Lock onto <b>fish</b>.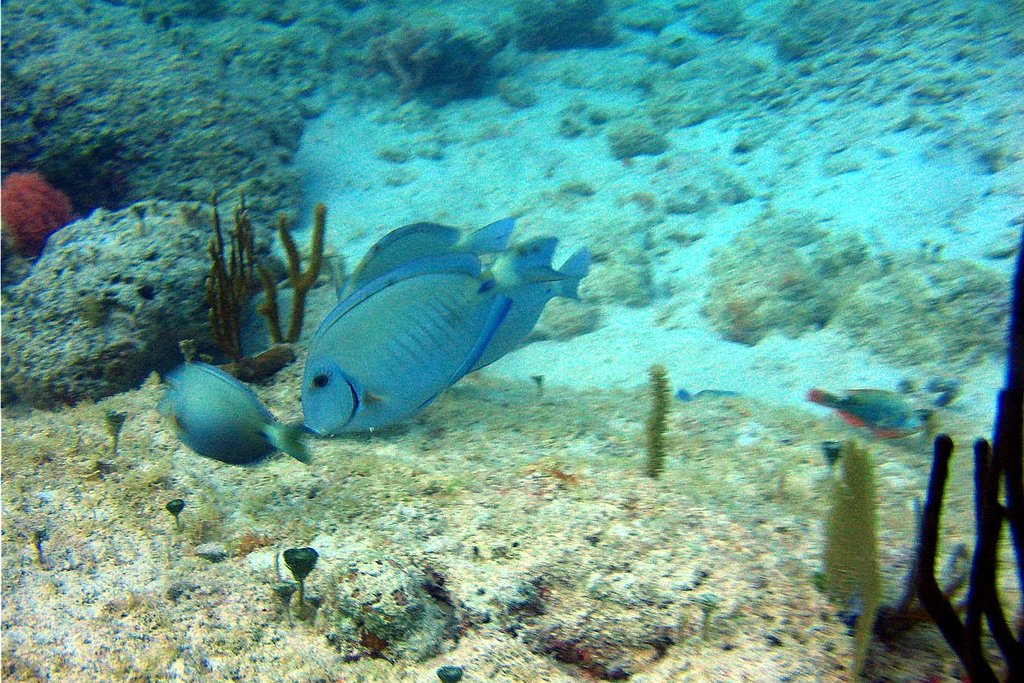
Locked: 160:359:315:474.
